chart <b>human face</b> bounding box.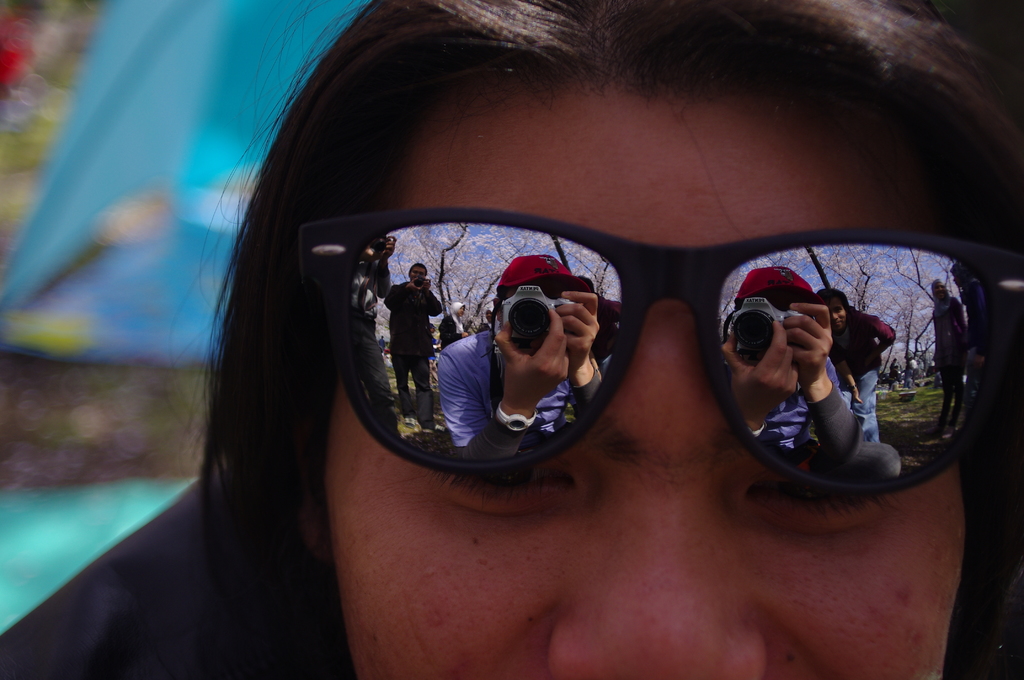
Charted: [left=323, top=88, right=965, bottom=679].
